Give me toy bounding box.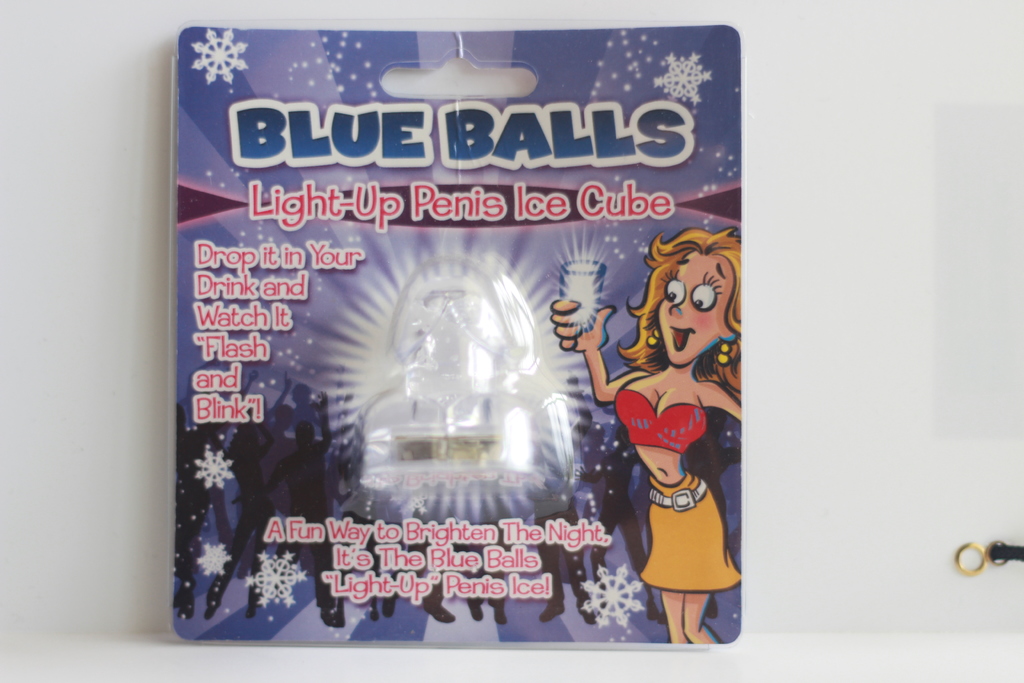
x1=578 y1=192 x2=751 y2=633.
